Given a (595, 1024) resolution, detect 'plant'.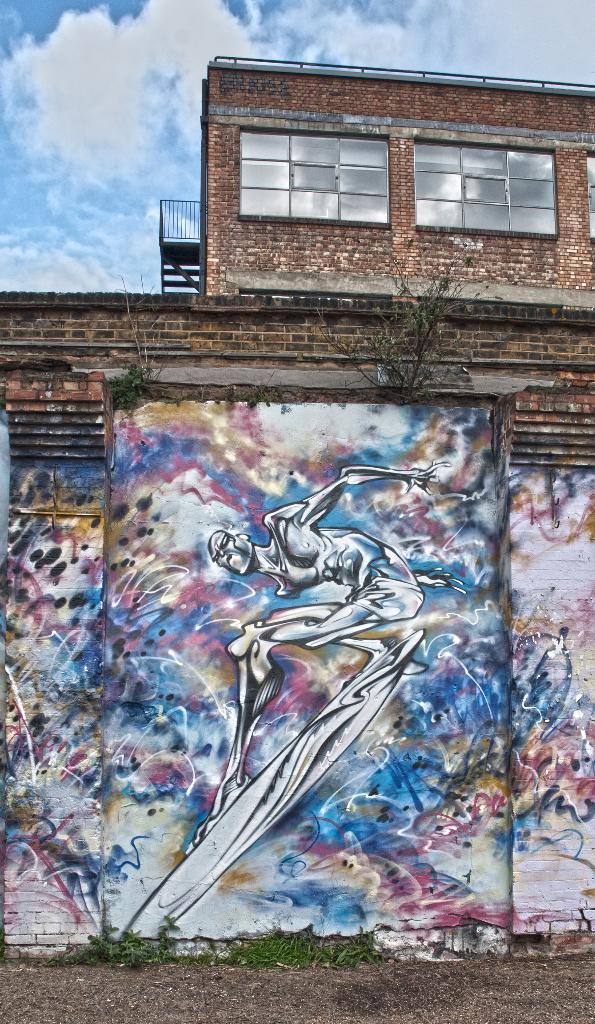
detection(40, 923, 164, 979).
